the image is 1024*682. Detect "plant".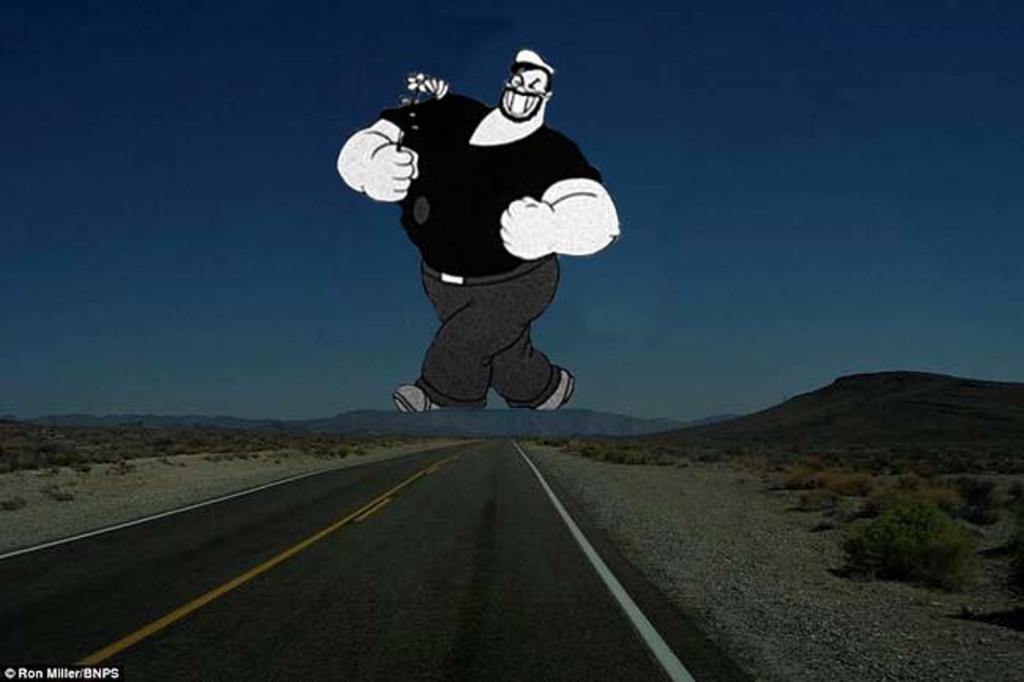
Detection: box(555, 417, 1022, 652).
